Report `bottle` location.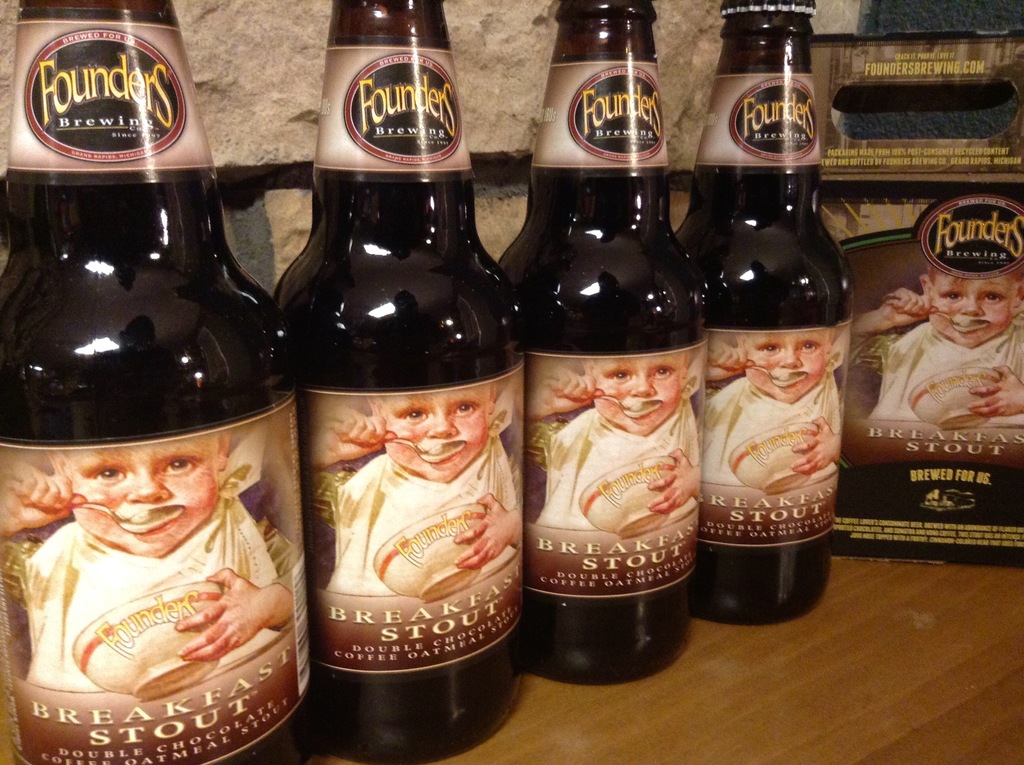
Report: locate(6, 0, 318, 764).
